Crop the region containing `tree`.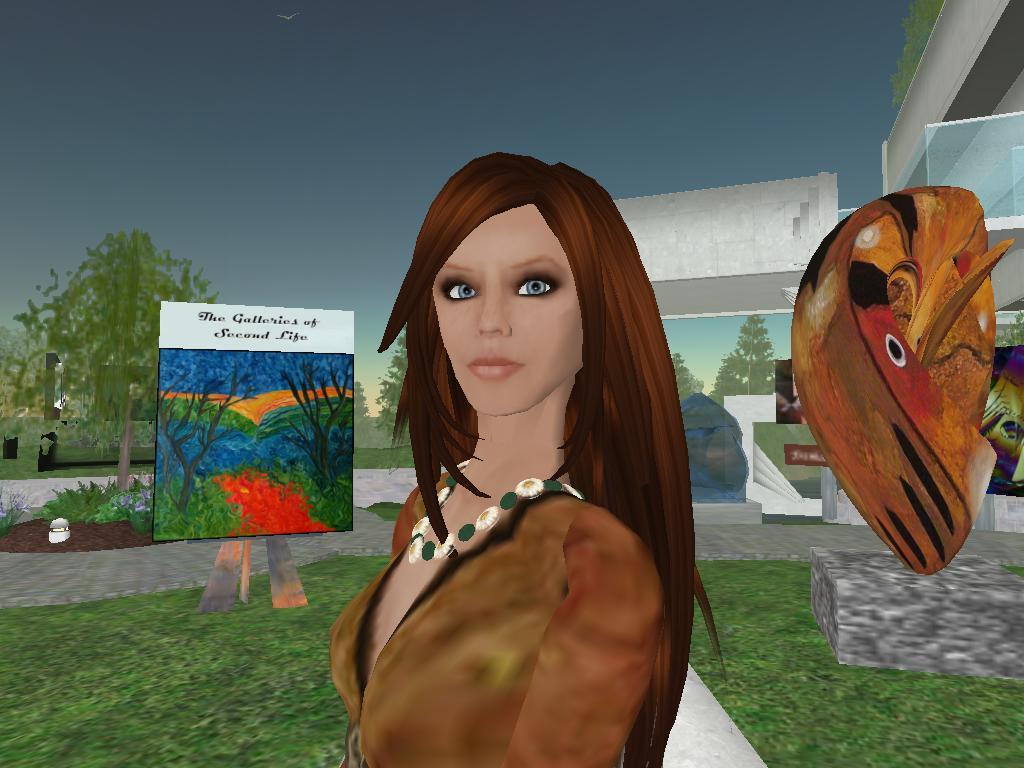
Crop region: select_region(0, 333, 78, 438).
